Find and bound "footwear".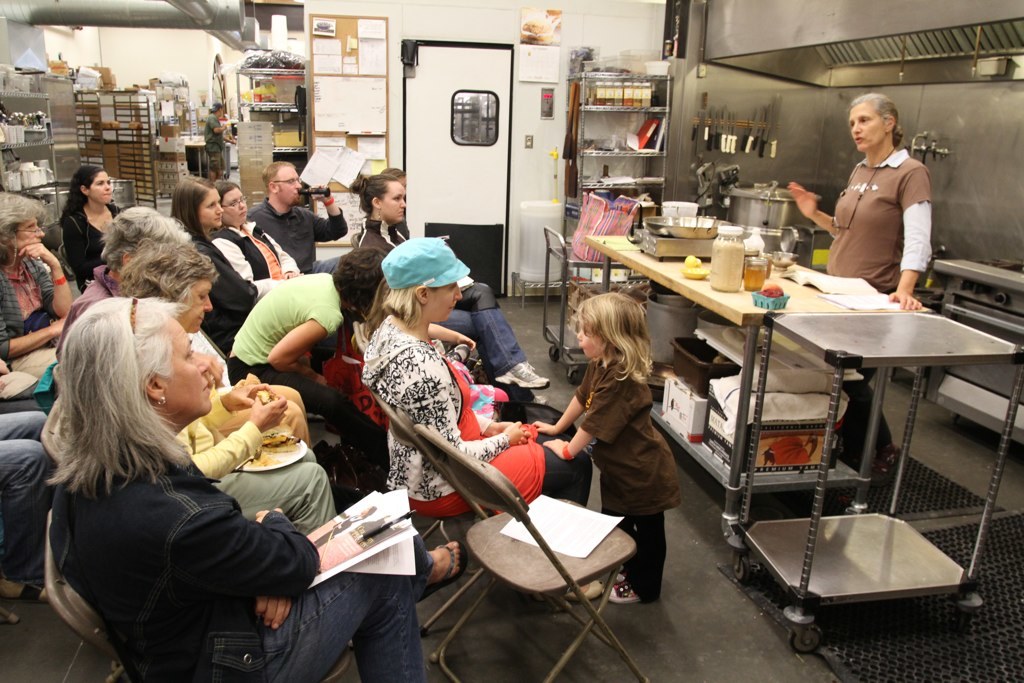
Bound: x1=1 y1=581 x2=53 y2=604.
